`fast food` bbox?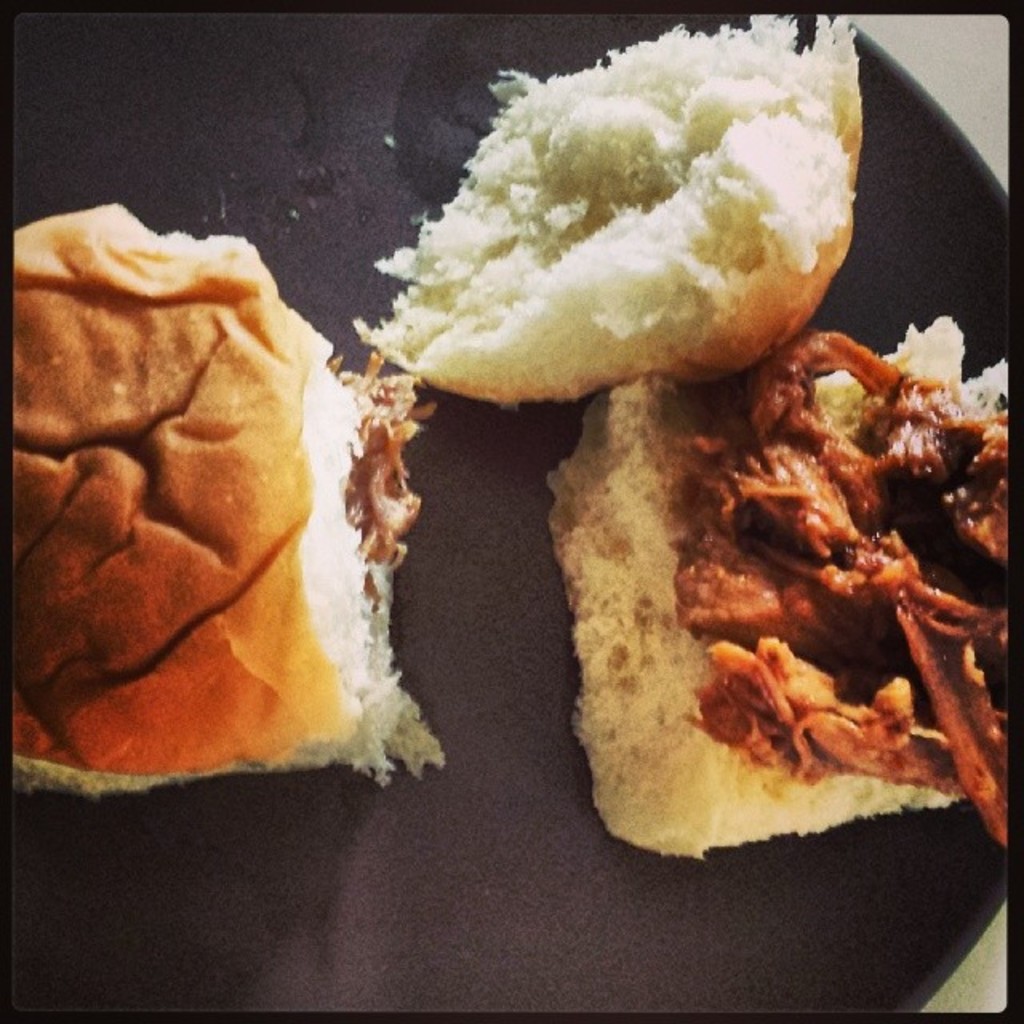
[left=349, top=0, right=875, bottom=432]
